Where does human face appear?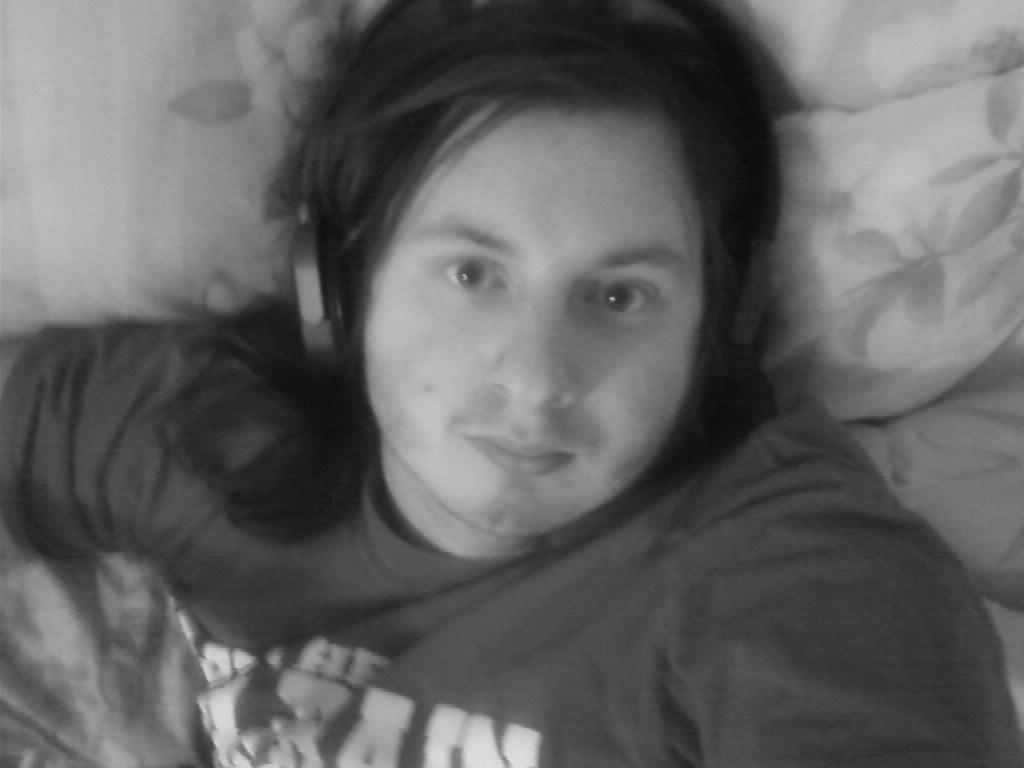
Appears at l=361, t=98, r=703, b=537.
